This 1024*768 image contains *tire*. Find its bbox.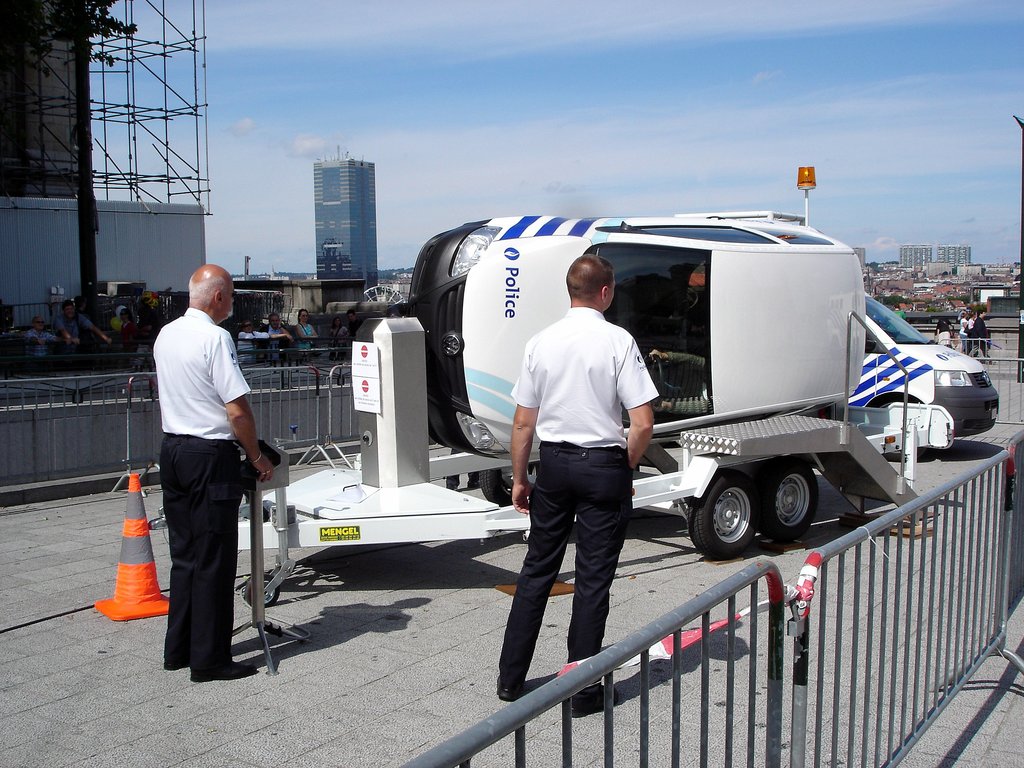
BBox(684, 471, 766, 557).
